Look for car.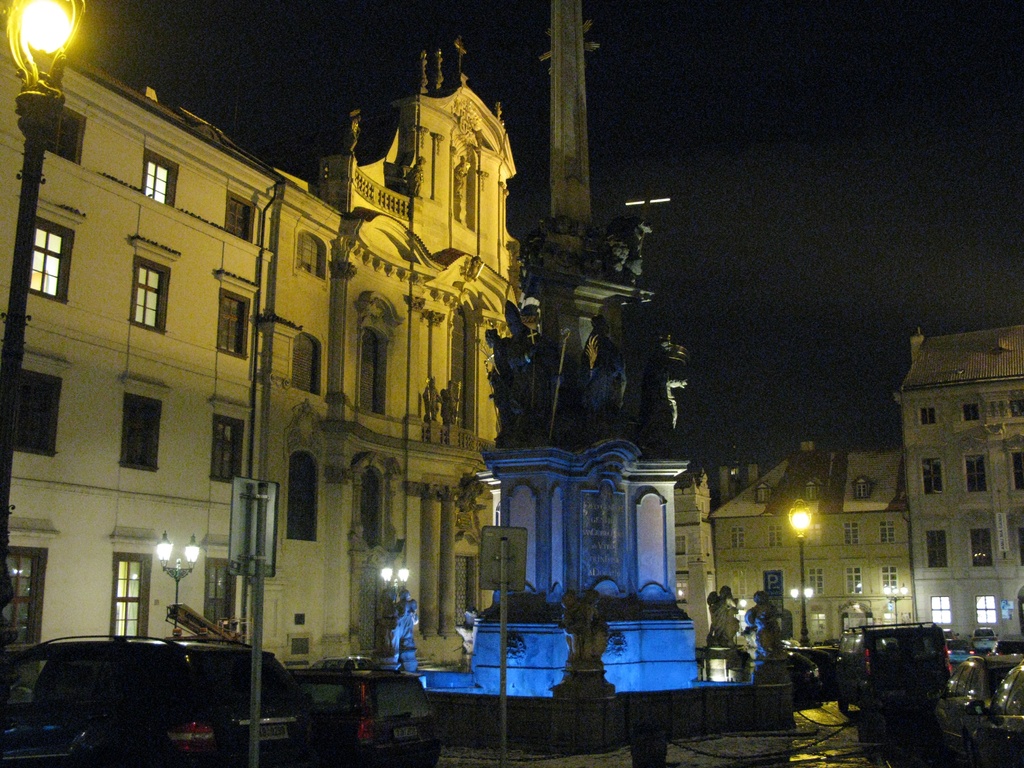
Found: <region>29, 637, 313, 767</region>.
